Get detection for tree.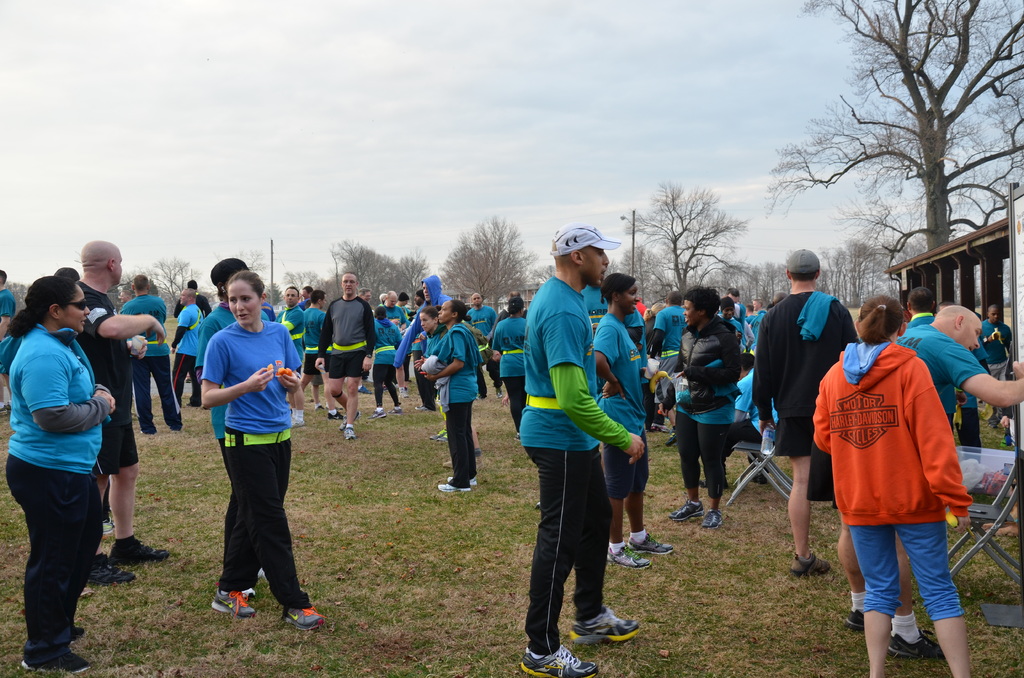
Detection: (136,259,195,307).
